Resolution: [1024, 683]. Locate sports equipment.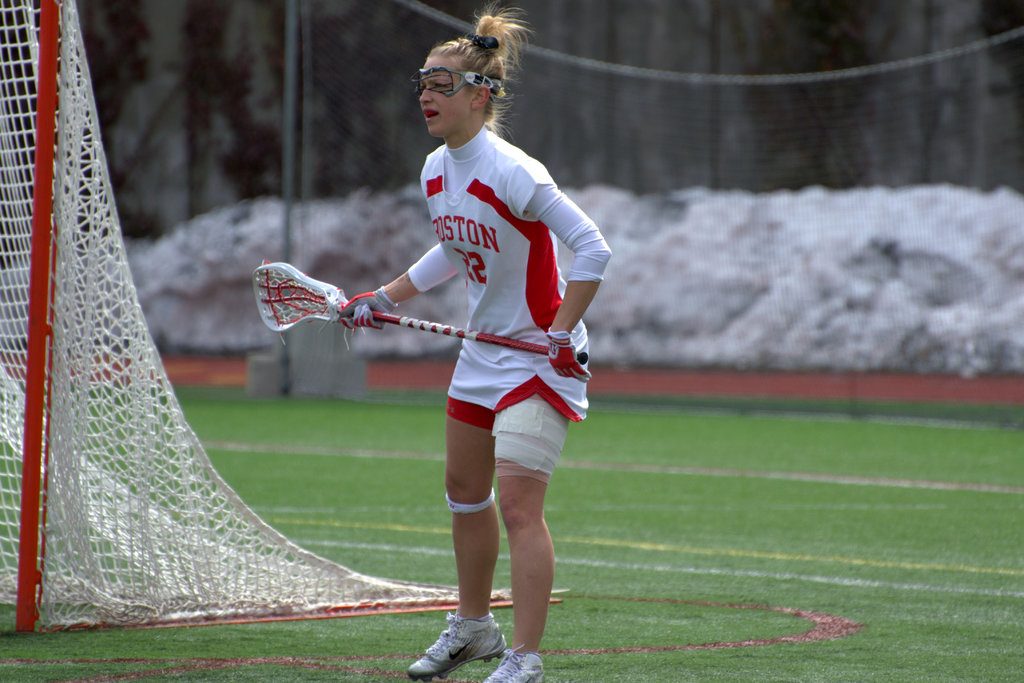
x1=0 y1=0 x2=572 y2=641.
